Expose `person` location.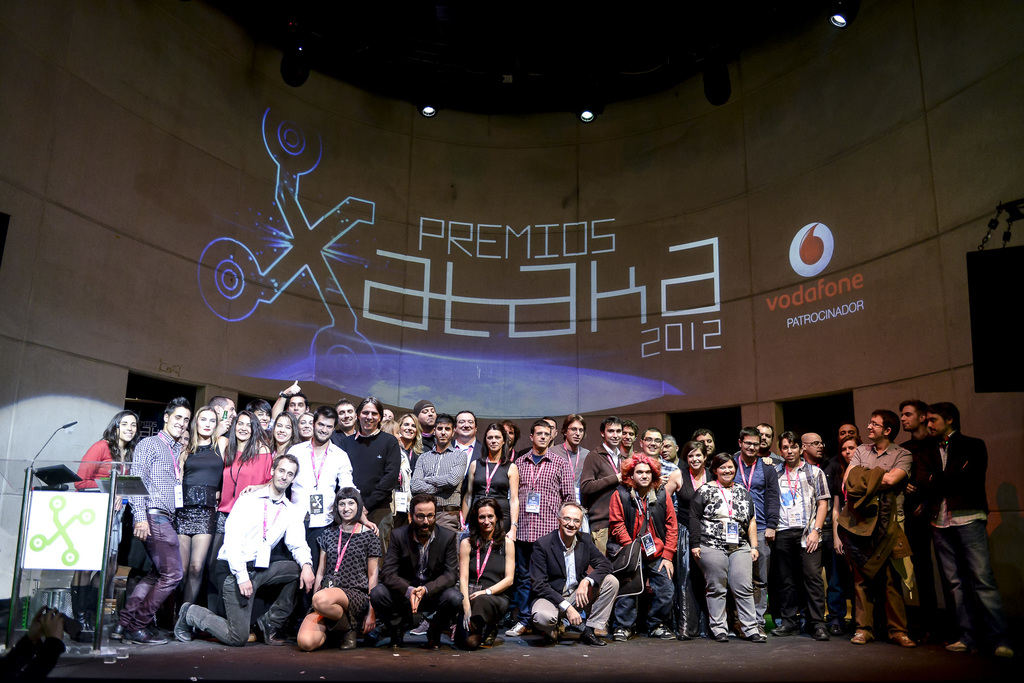
Exposed at {"x1": 619, "y1": 419, "x2": 640, "y2": 457}.
